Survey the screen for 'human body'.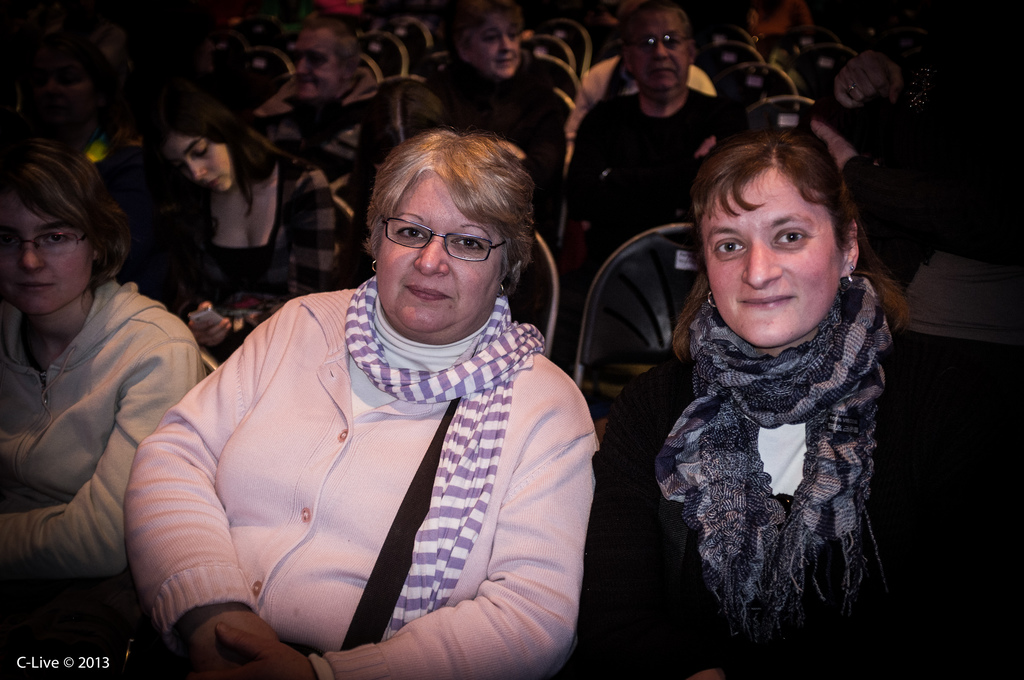
Survey found: [429,0,575,207].
